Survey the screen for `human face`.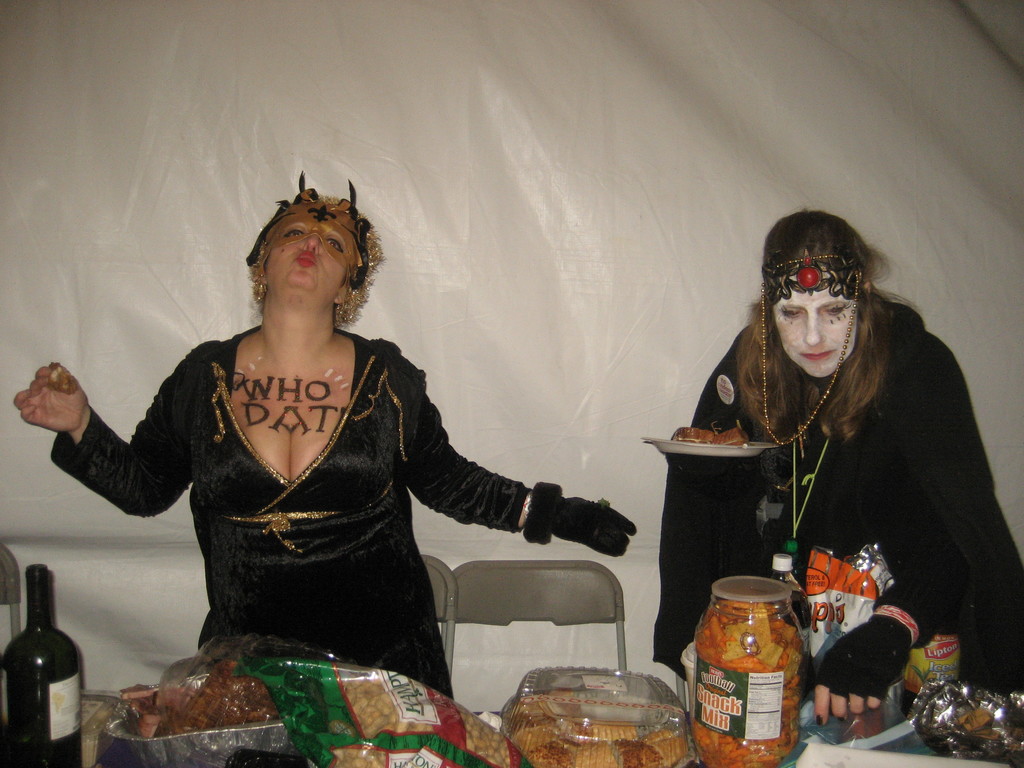
Survey found: [left=775, top=270, right=857, bottom=376].
